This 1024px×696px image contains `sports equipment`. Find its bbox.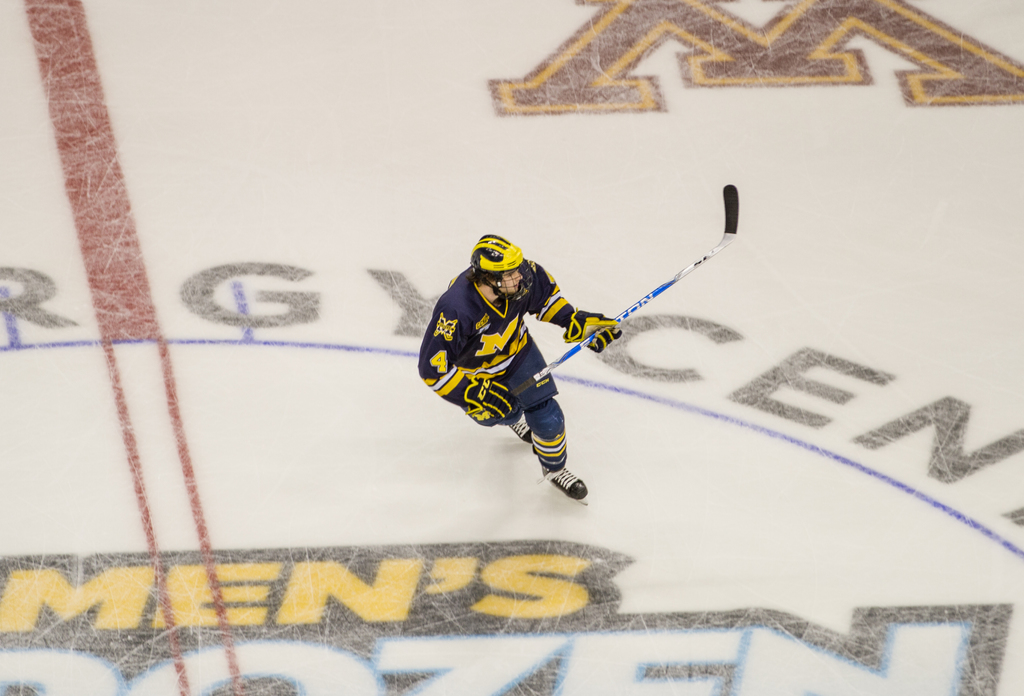
pyautogui.locateOnScreen(462, 370, 522, 430).
